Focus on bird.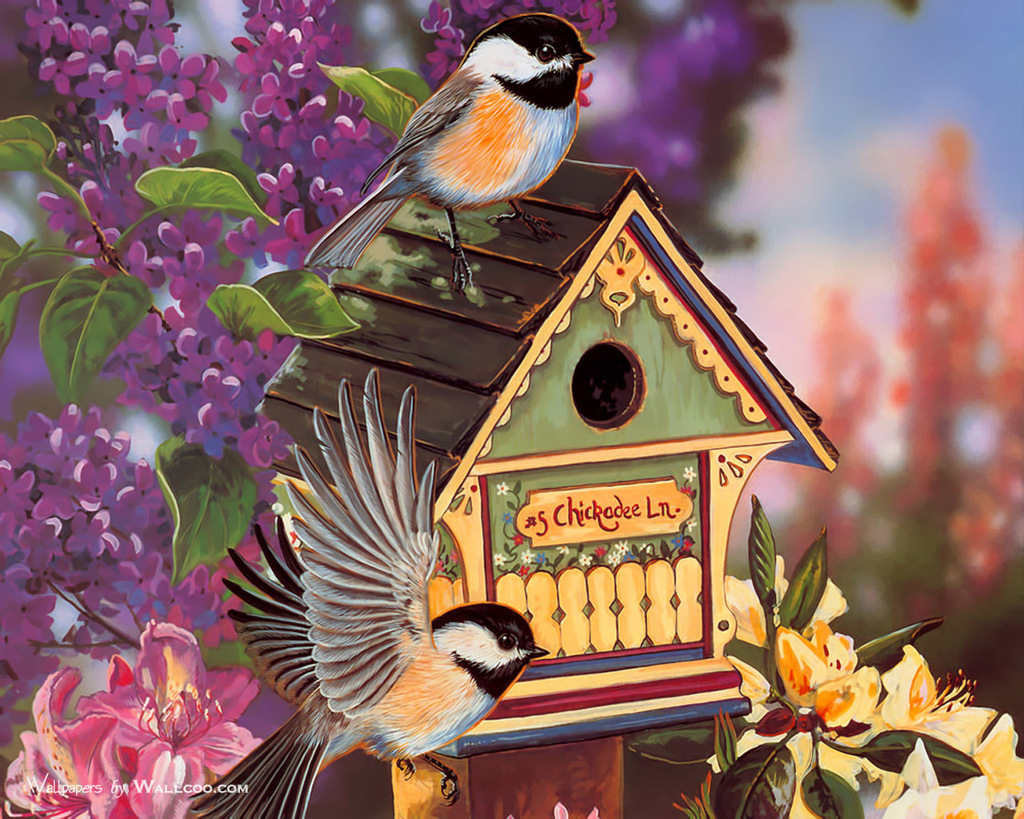
Focused at 295 12 602 290.
